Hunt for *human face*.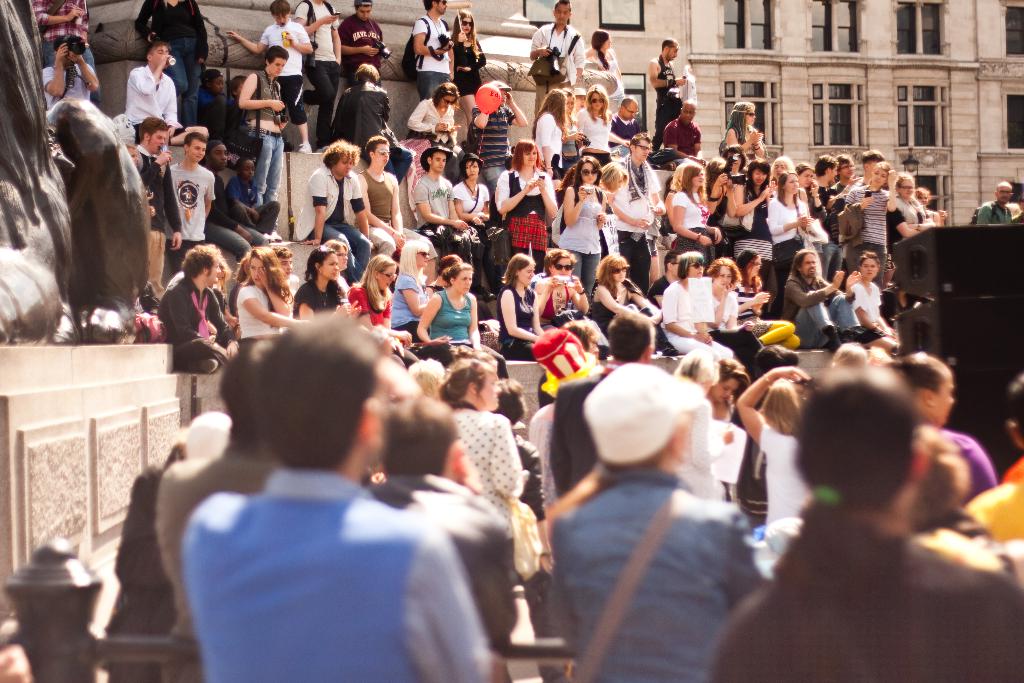
Hunted down at box=[799, 250, 818, 273].
